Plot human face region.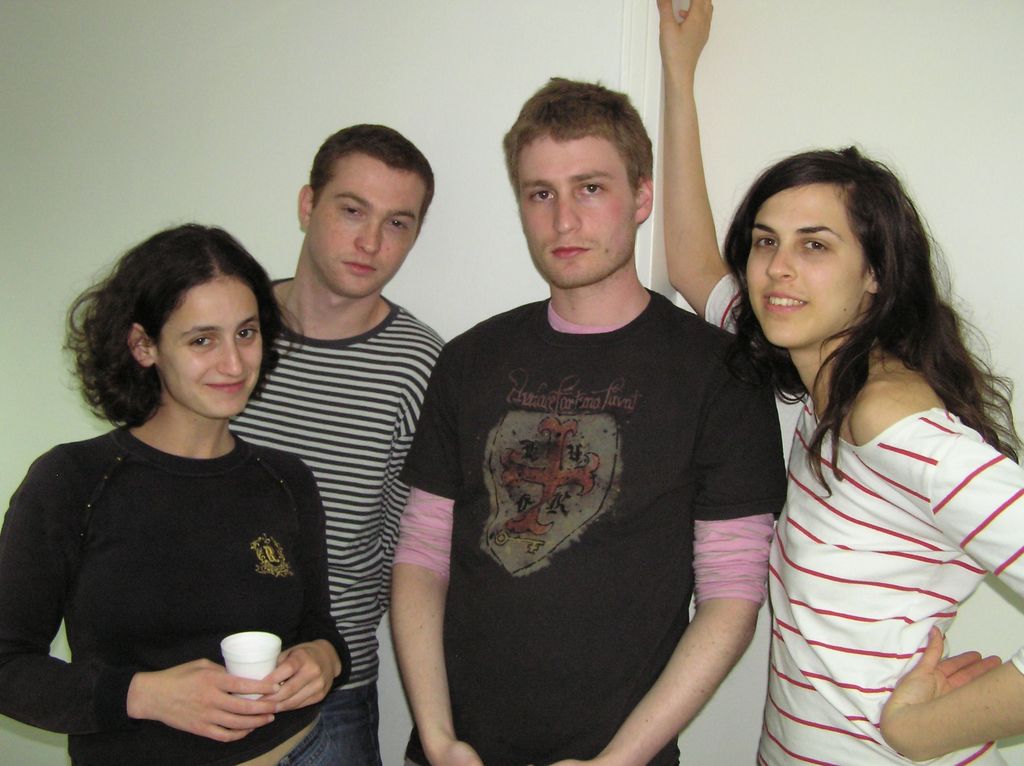
Plotted at Rect(149, 273, 261, 418).
